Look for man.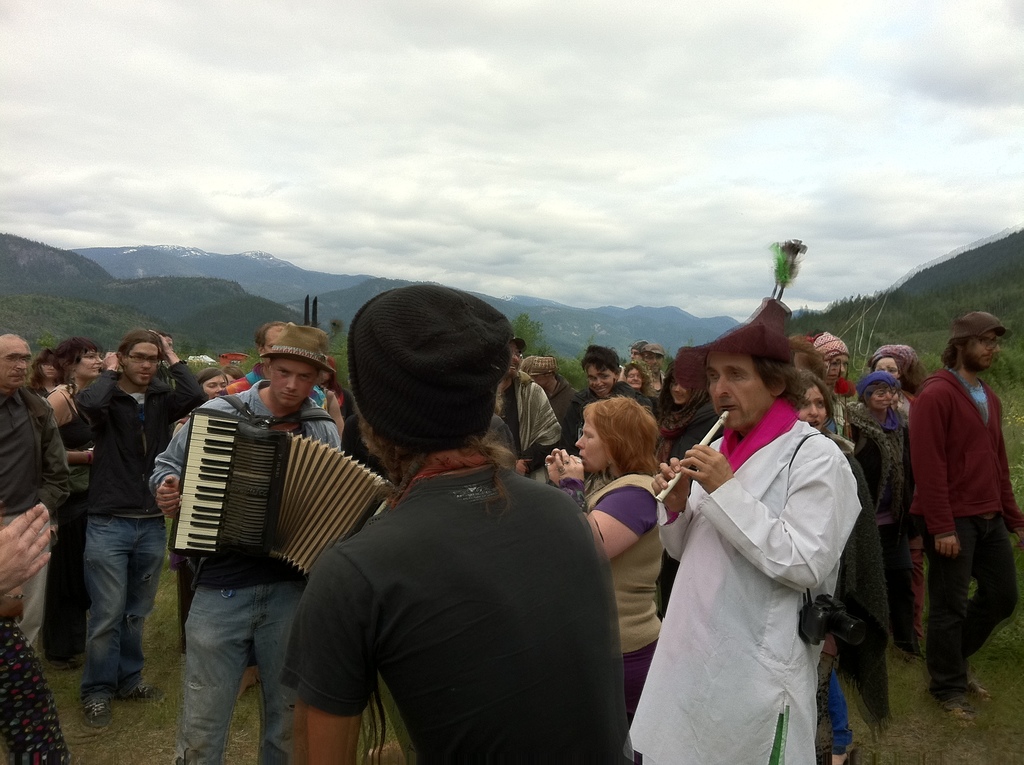
Found: 0:332:72:665.
